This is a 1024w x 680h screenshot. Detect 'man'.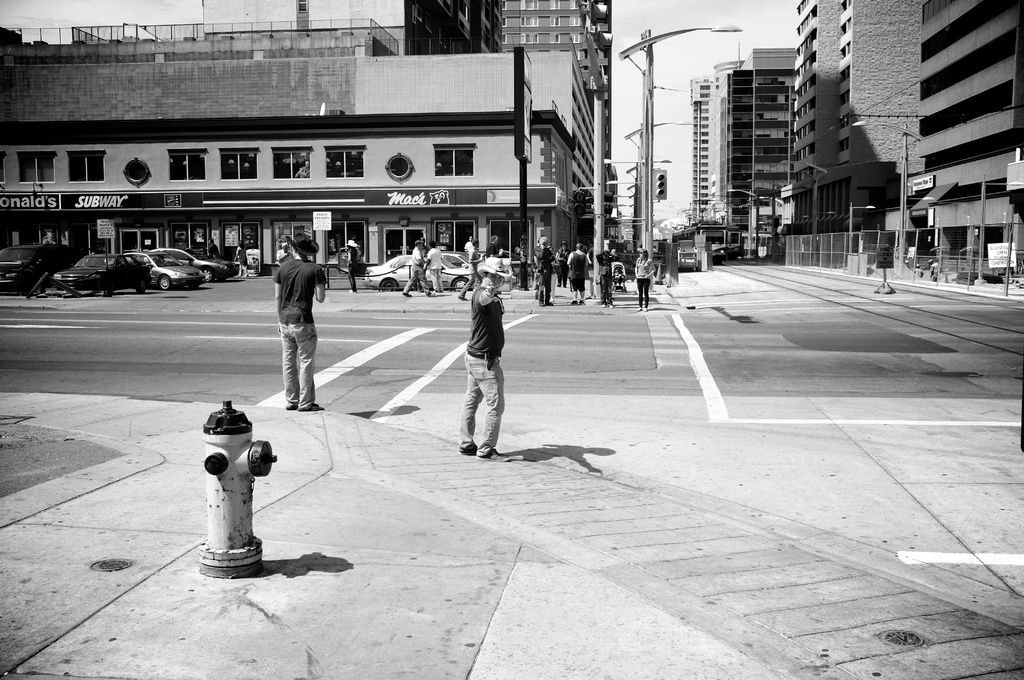
left=425, top=241, right=444, bottom=289.
